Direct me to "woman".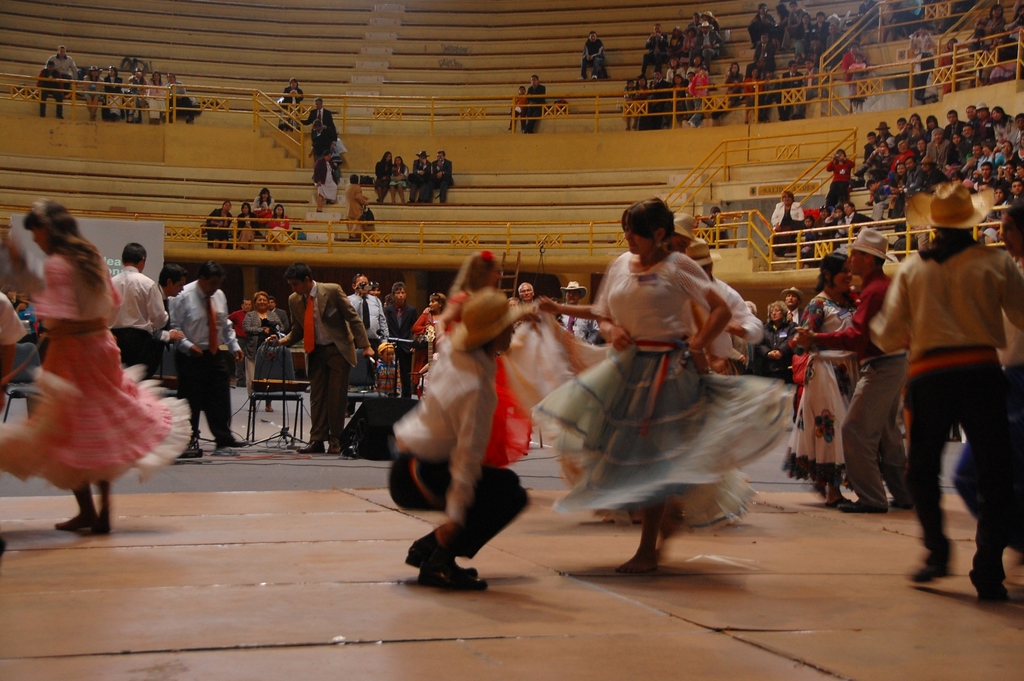
Direction: locate(262, 203, 290, 253).
